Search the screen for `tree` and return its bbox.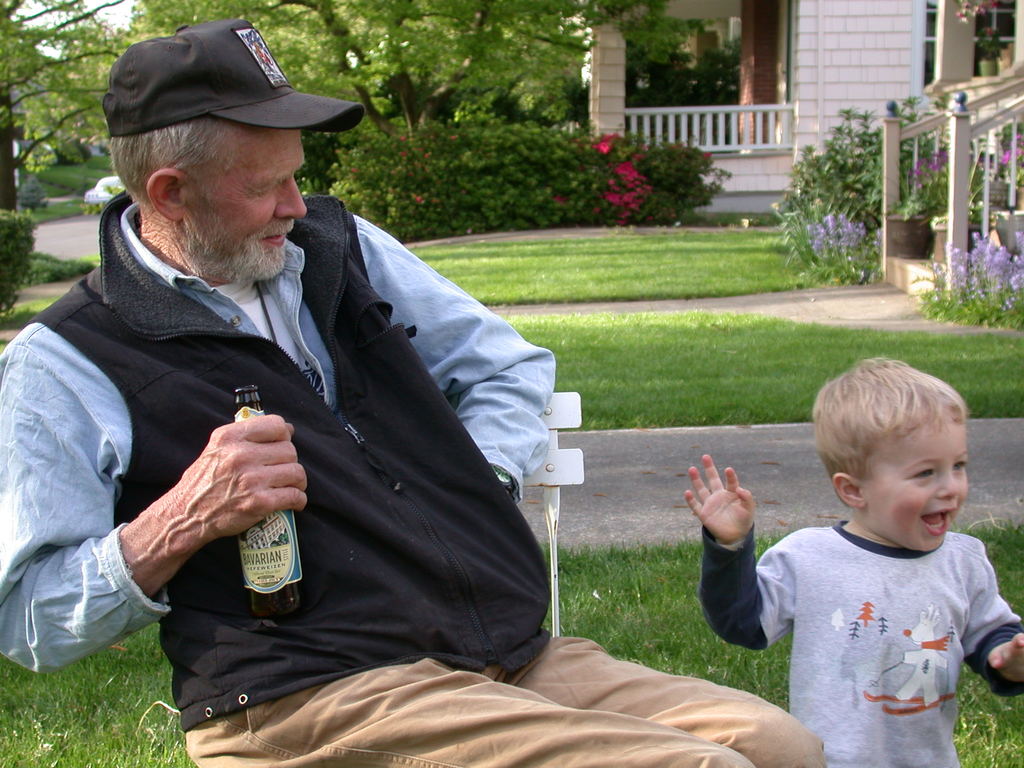
Found: 0 0 158 237.
